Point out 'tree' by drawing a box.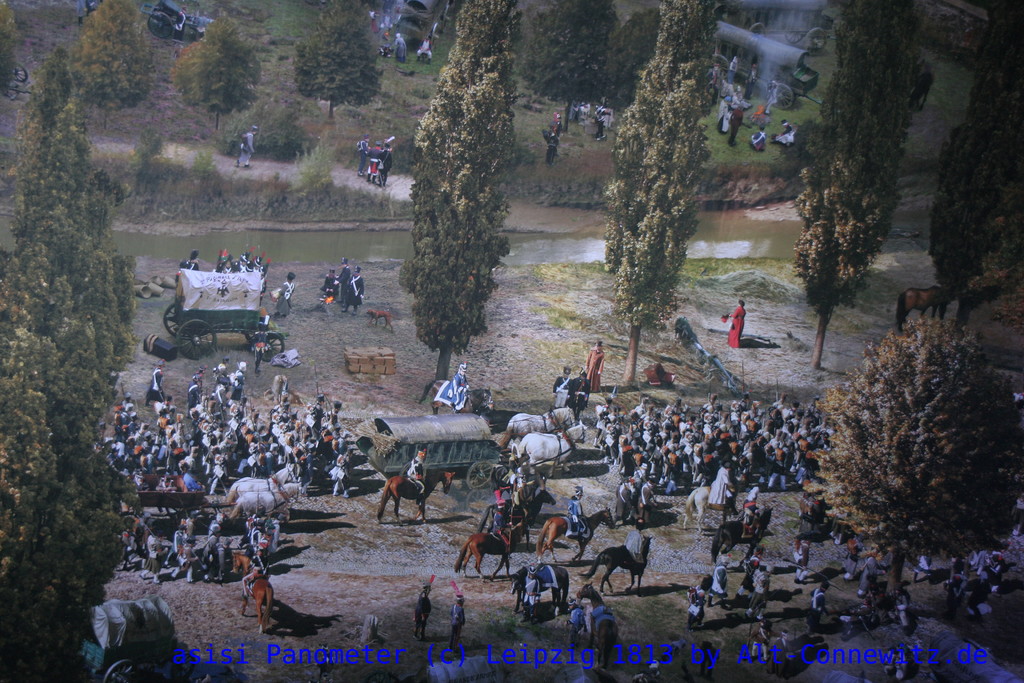
bbox(291, 0, 383, 119).
